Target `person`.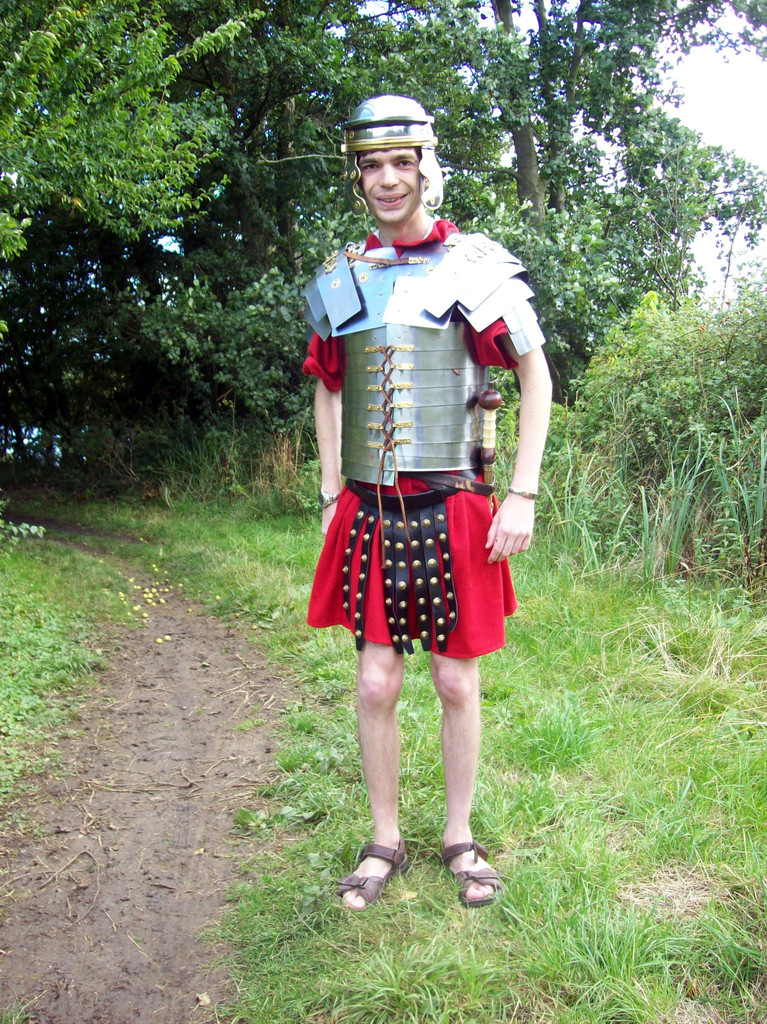
Target region: 303/94/549/911.
